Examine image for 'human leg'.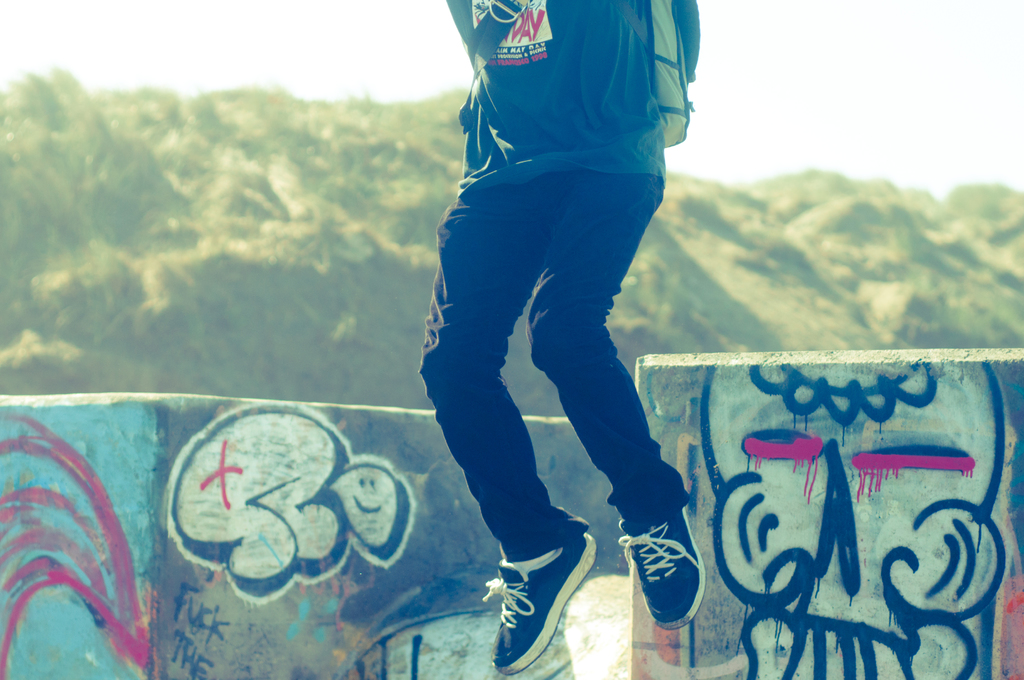
Examination result: 417, 168, 602, 675.
